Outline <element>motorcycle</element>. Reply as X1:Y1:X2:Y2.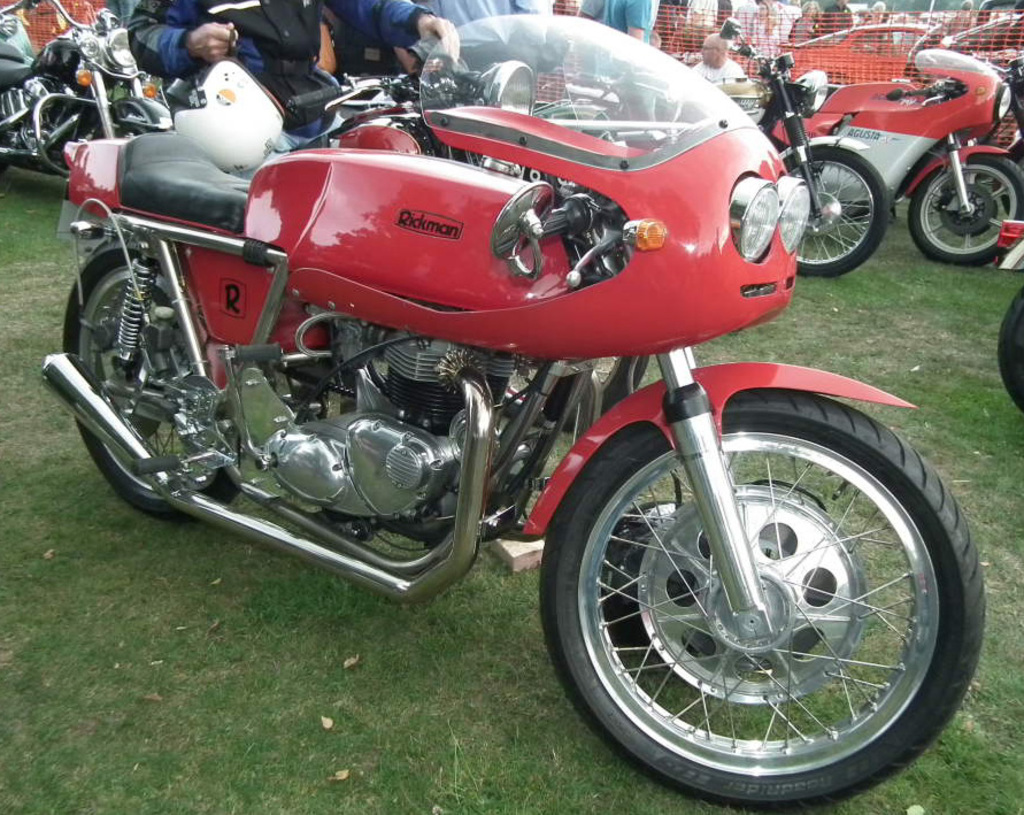
268:59:525:171.
